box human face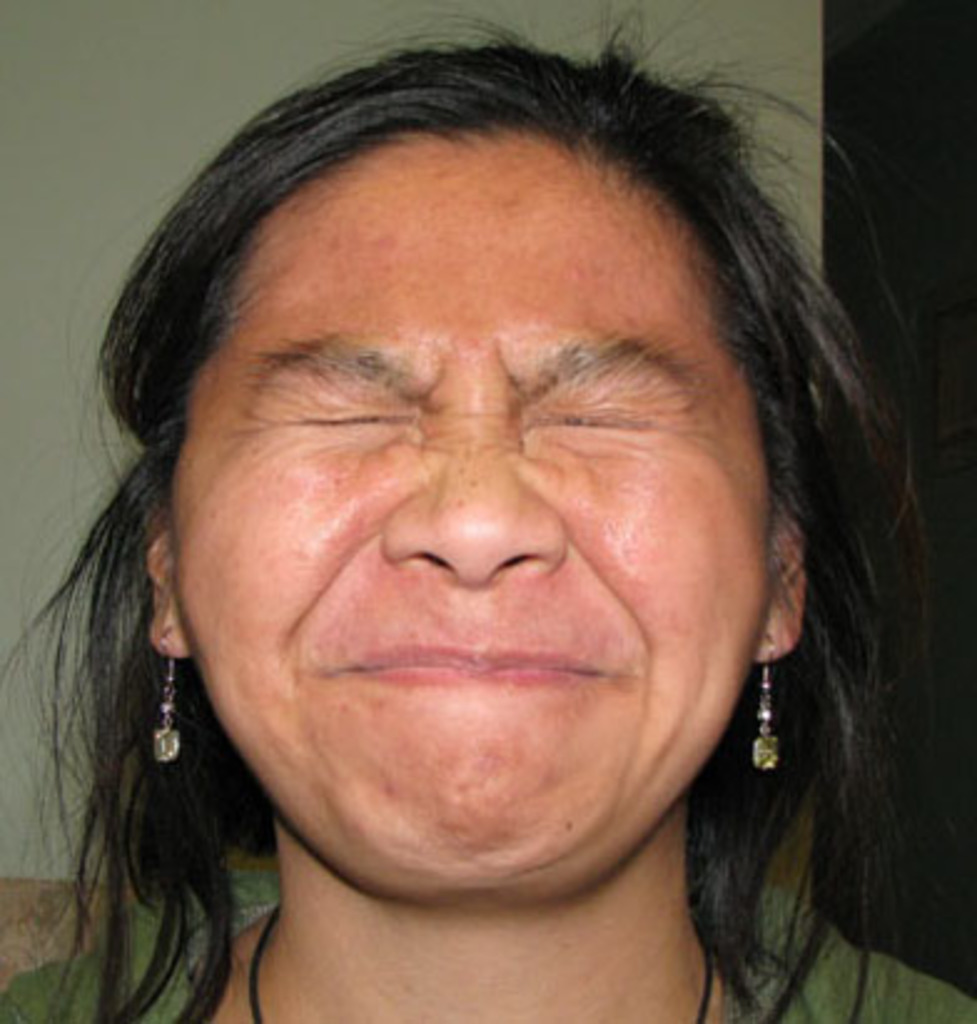
<region>169, 130, 780, 909</region>
